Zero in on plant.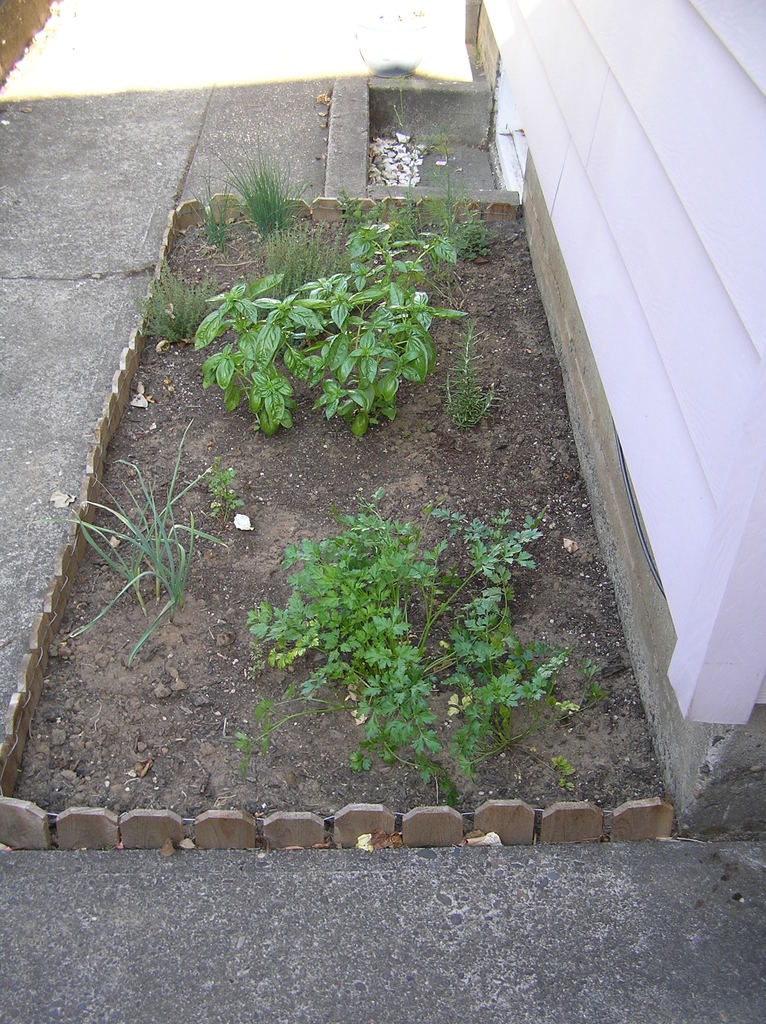
Zeroed in: [x1=182, y1=178, x2=246, y2=255].
